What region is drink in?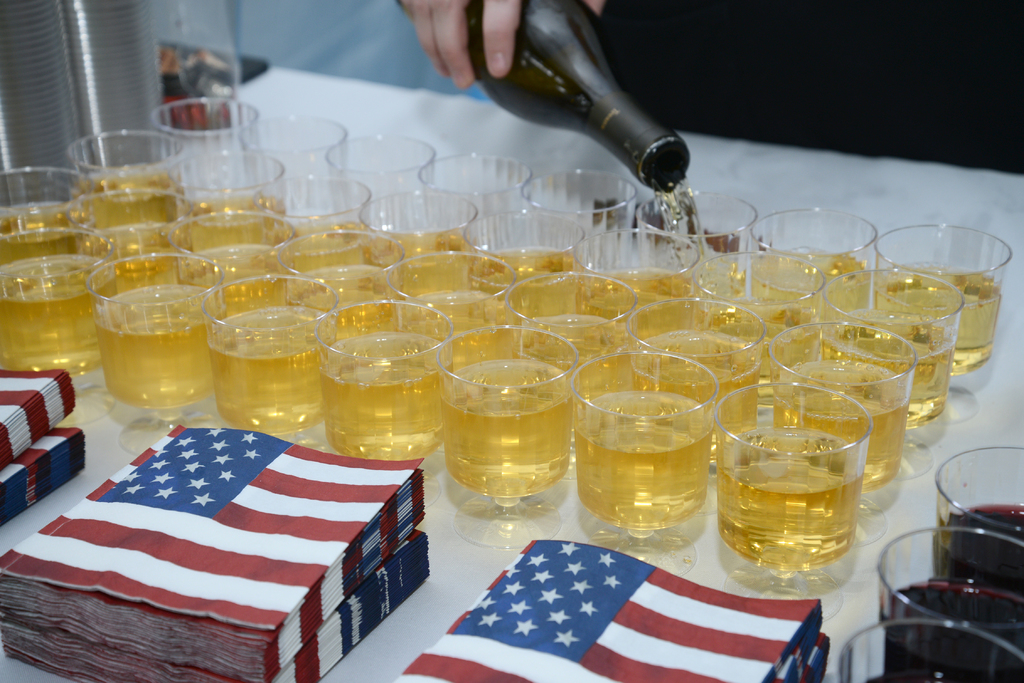
locate(721, 406, 879, 584).
